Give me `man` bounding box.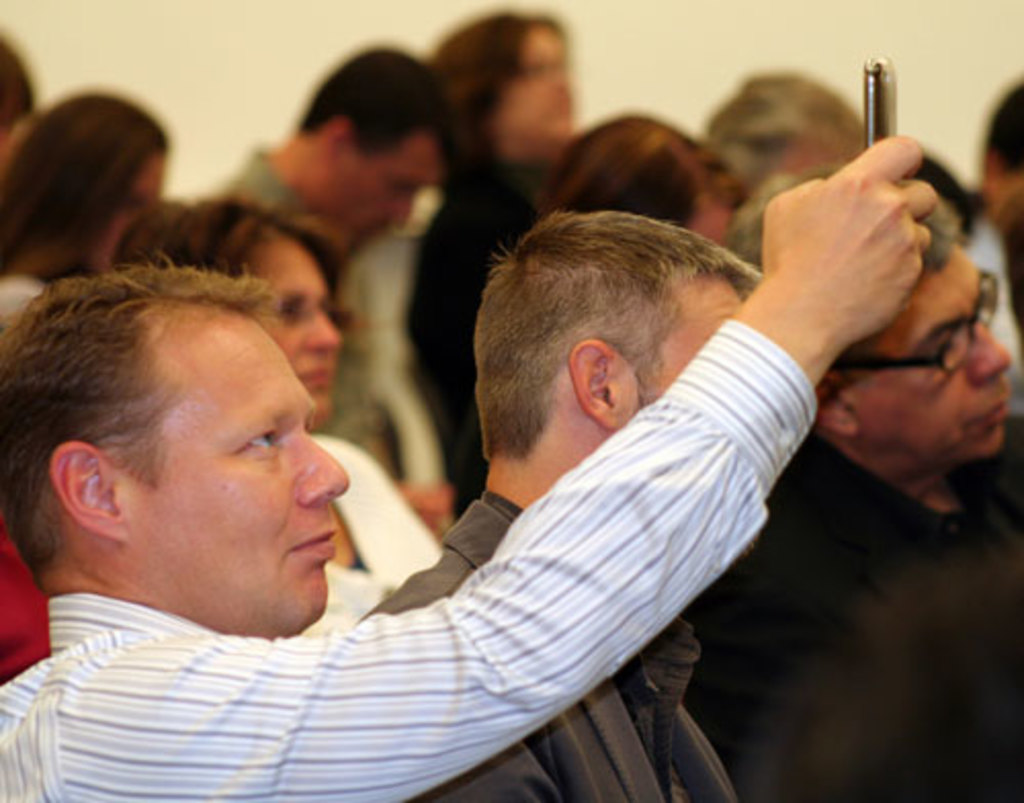
Rect(225, 51, 449, 461).
